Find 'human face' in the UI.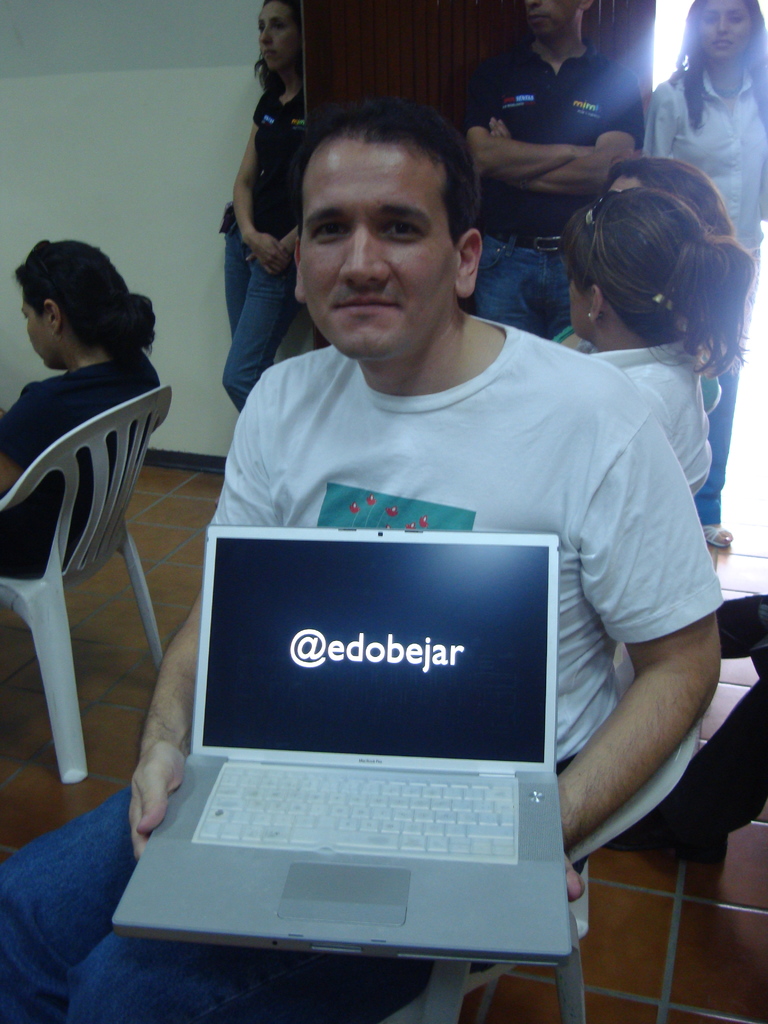
UI element at bbox(20, 299, 61, 372).
